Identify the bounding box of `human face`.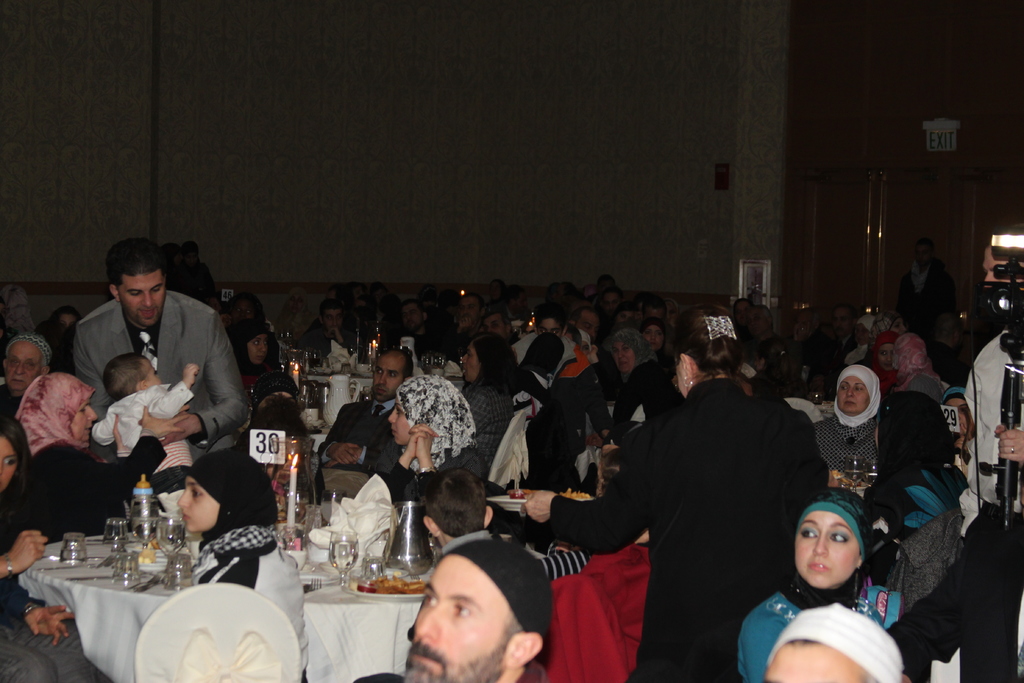
324 309 341 327.
